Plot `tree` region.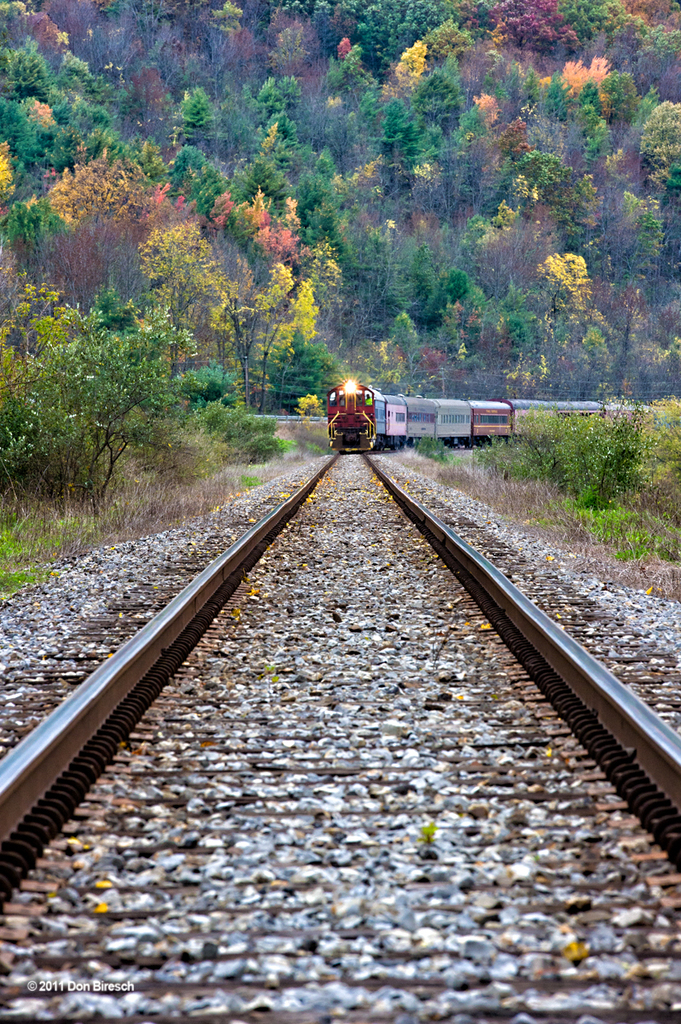
Plotted at box(579, 80, 609, 130).
